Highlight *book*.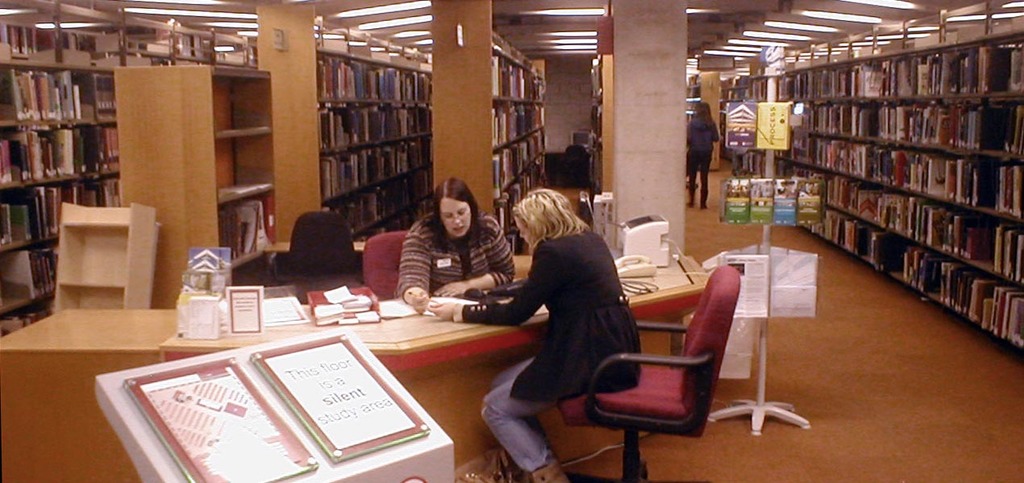
Highlighted region: crop(306, 286, 377, 322).
